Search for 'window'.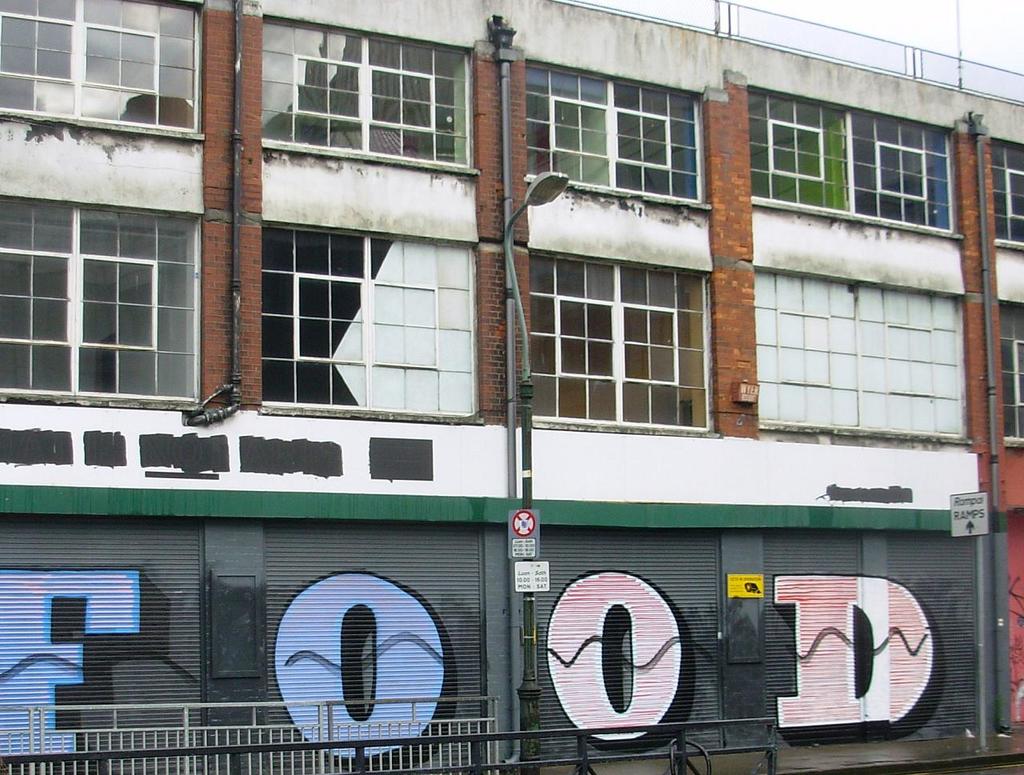
Found at select_region(529, 257, 718, 430).
